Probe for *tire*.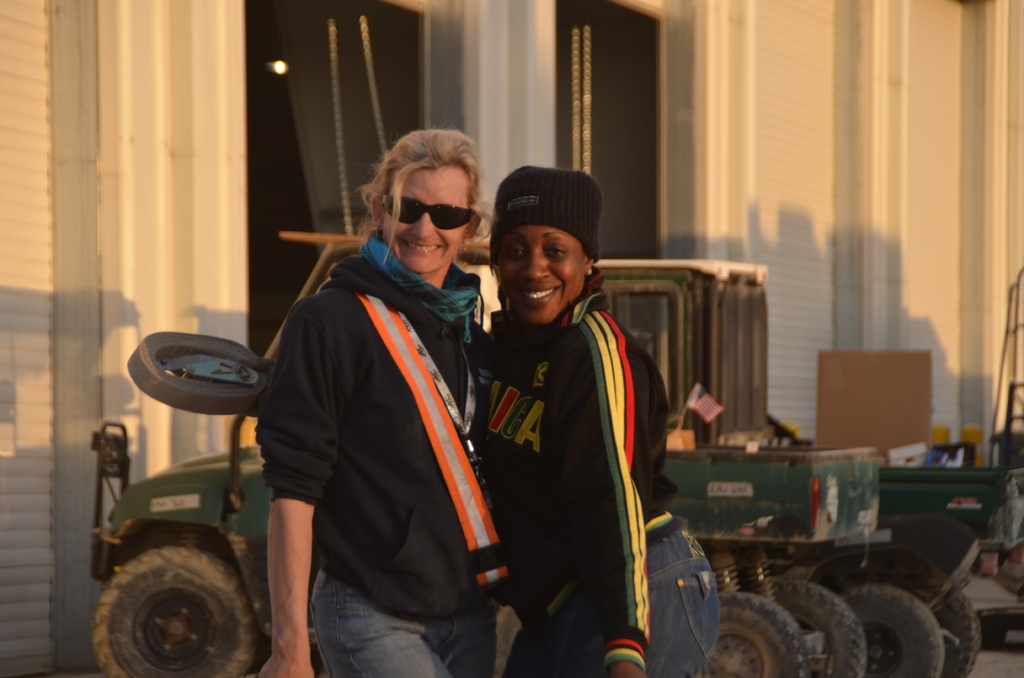
Probe result: [902, 572, 985, 677].
